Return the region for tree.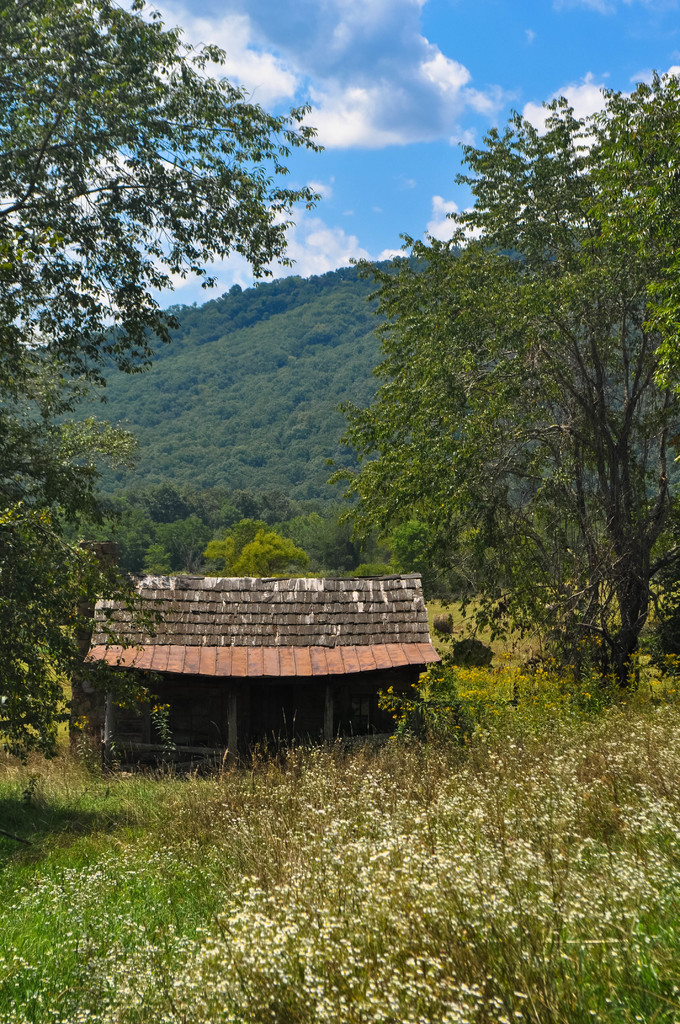
<region>346, 107, 664, 709</region>.
